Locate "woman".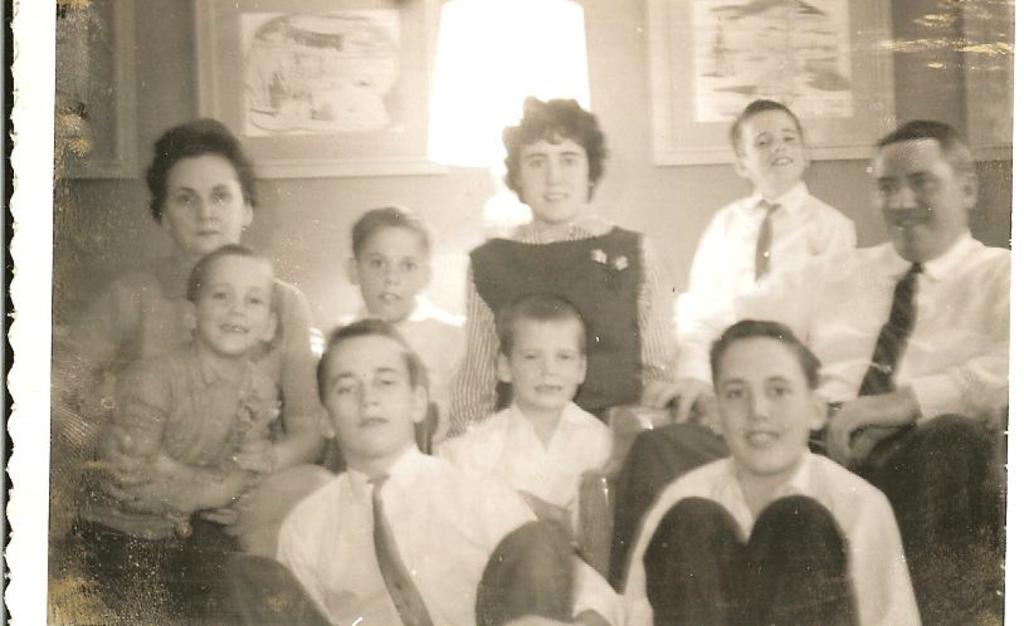
Bounding box: {"left": 43, "top": 111, "right": 335, "bottom": 602}.
